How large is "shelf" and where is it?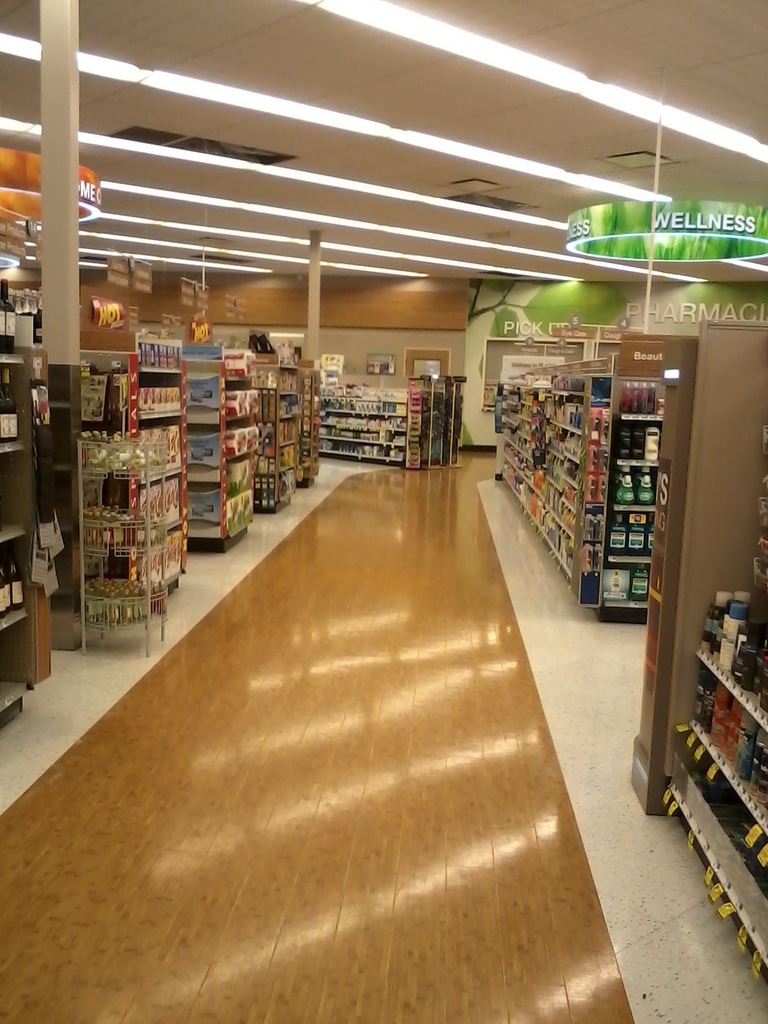
Bounding box: box(321, 371, 429, 471).
